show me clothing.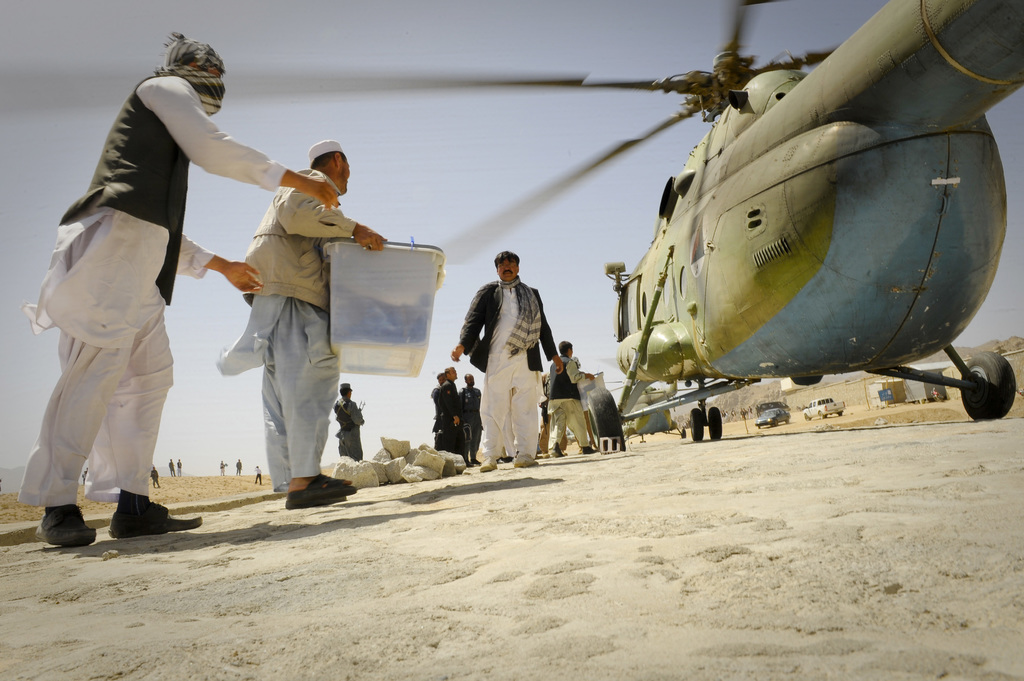
clothing is here: 454 246 559 469.
